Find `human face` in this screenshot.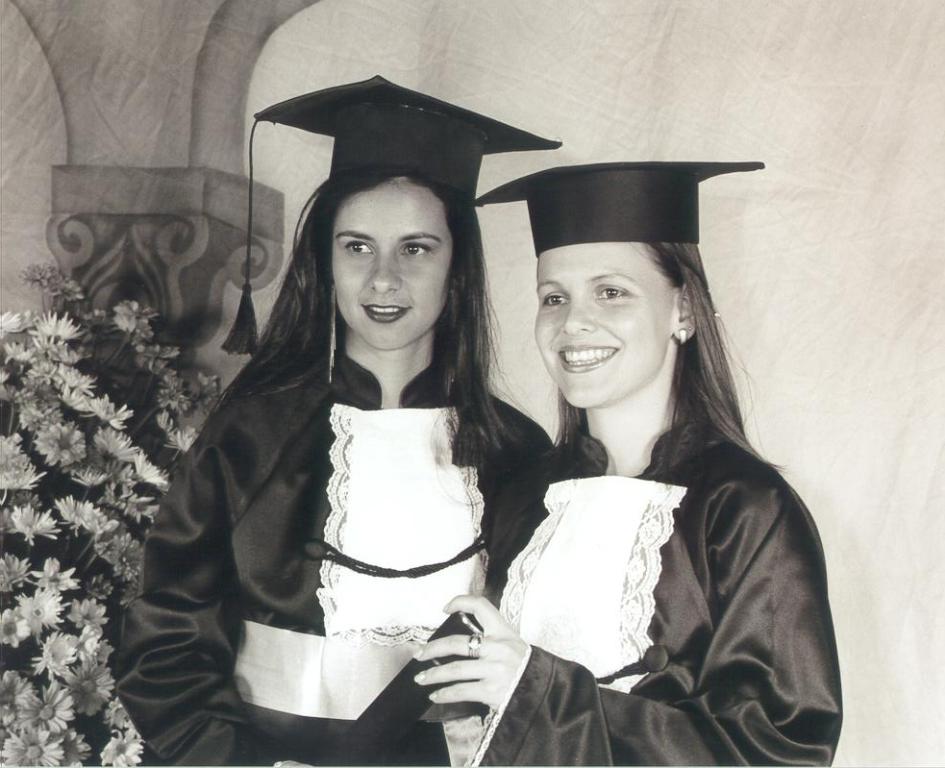
The bounding box for `human face` is x1=530 y1=244 x2=675 y2=411.
